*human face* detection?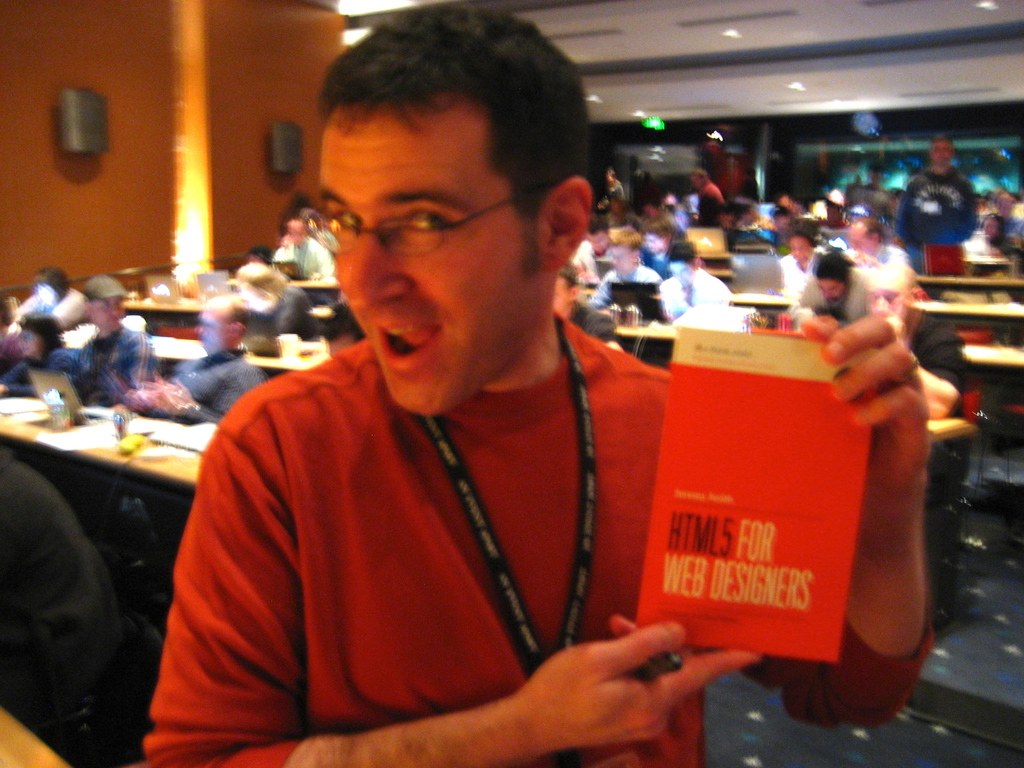
17,326,43,356
